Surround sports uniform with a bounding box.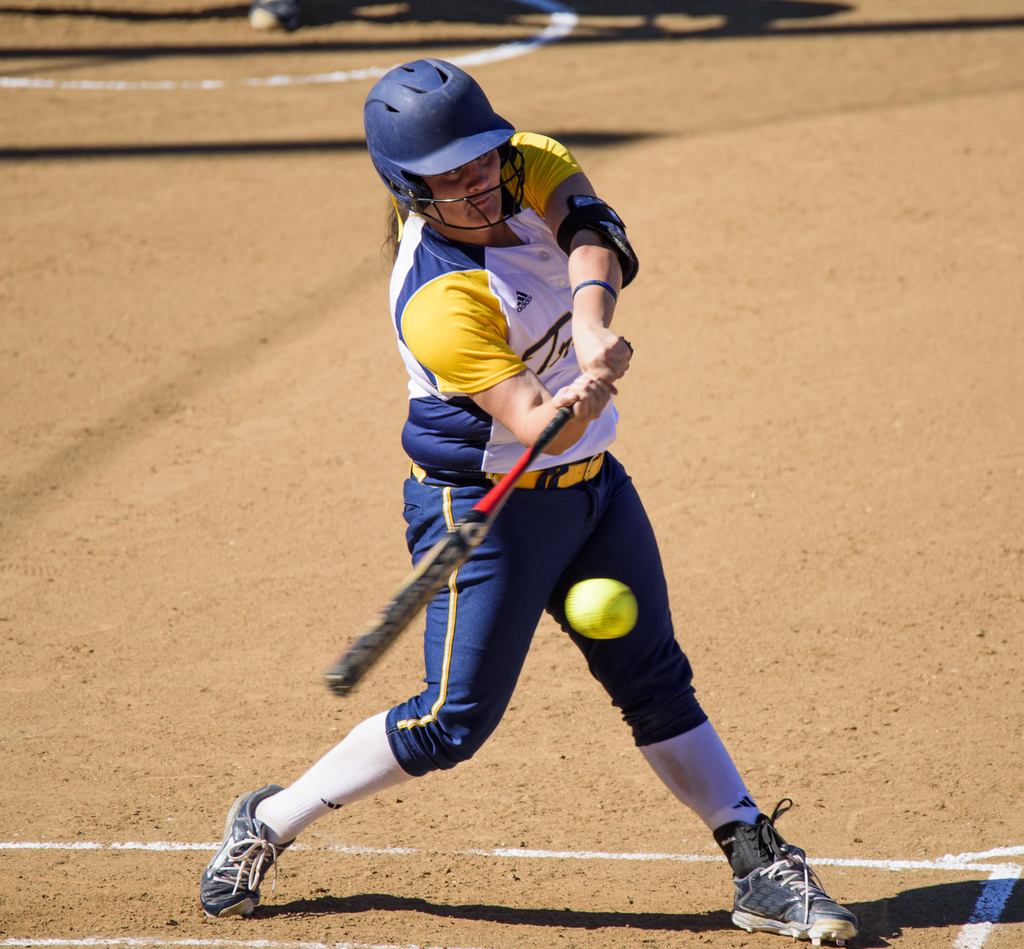
bbox=[264, 127, 835, 902].
